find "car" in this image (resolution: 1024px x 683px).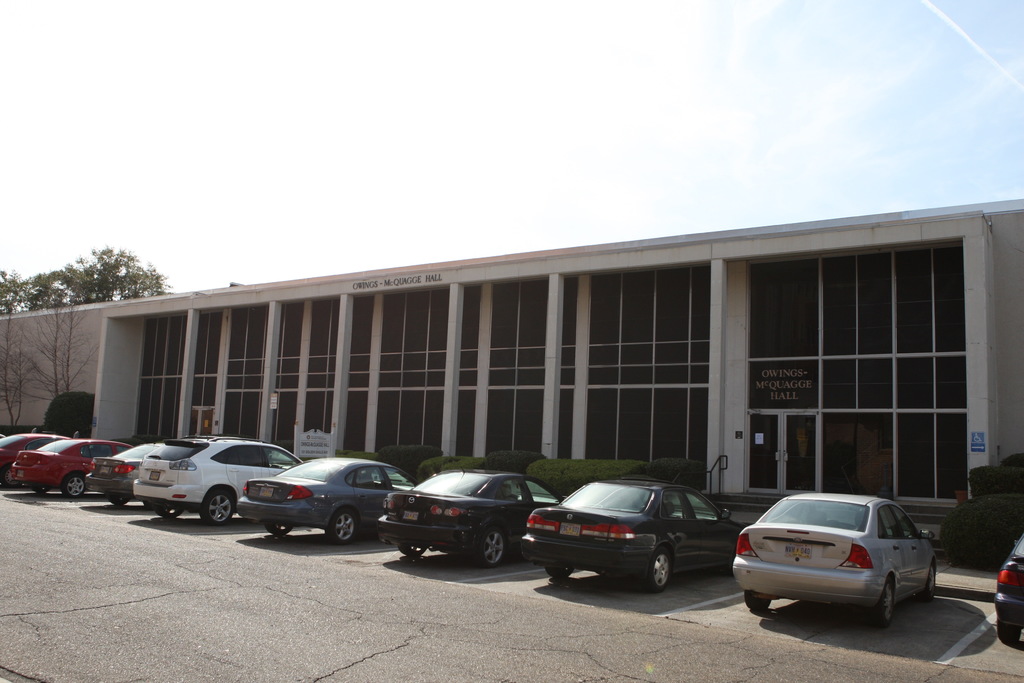
region(732, 492, 938, 626).
